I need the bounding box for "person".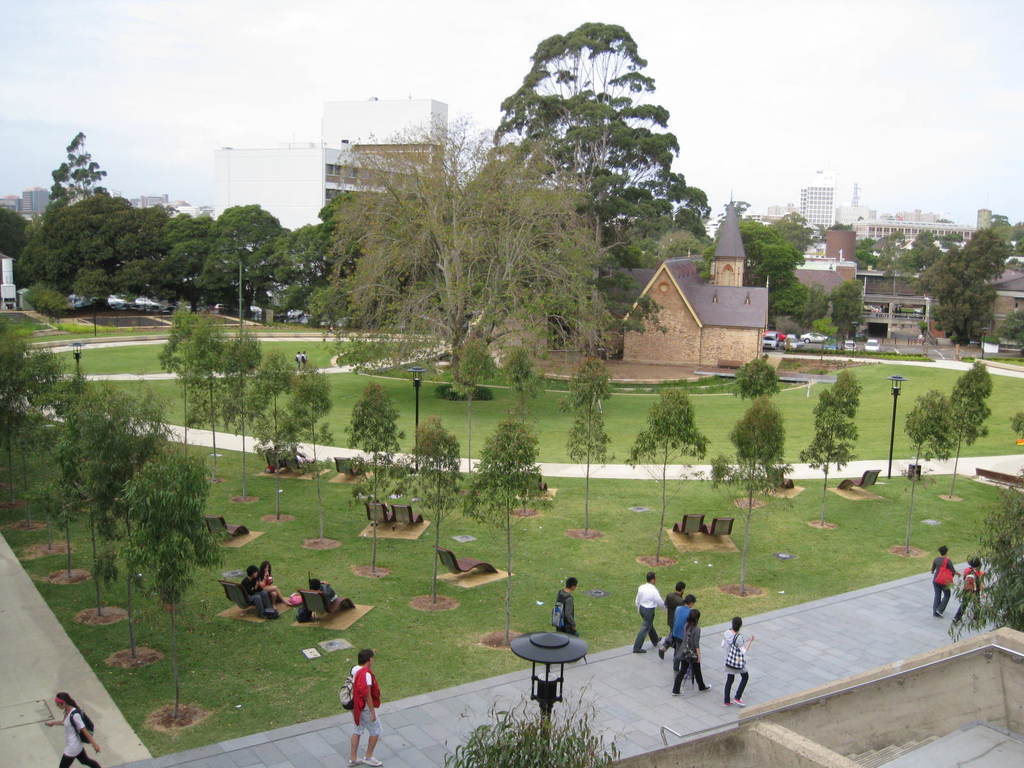
Here it is: (left=310, top=578, right=341, bottom=602).
